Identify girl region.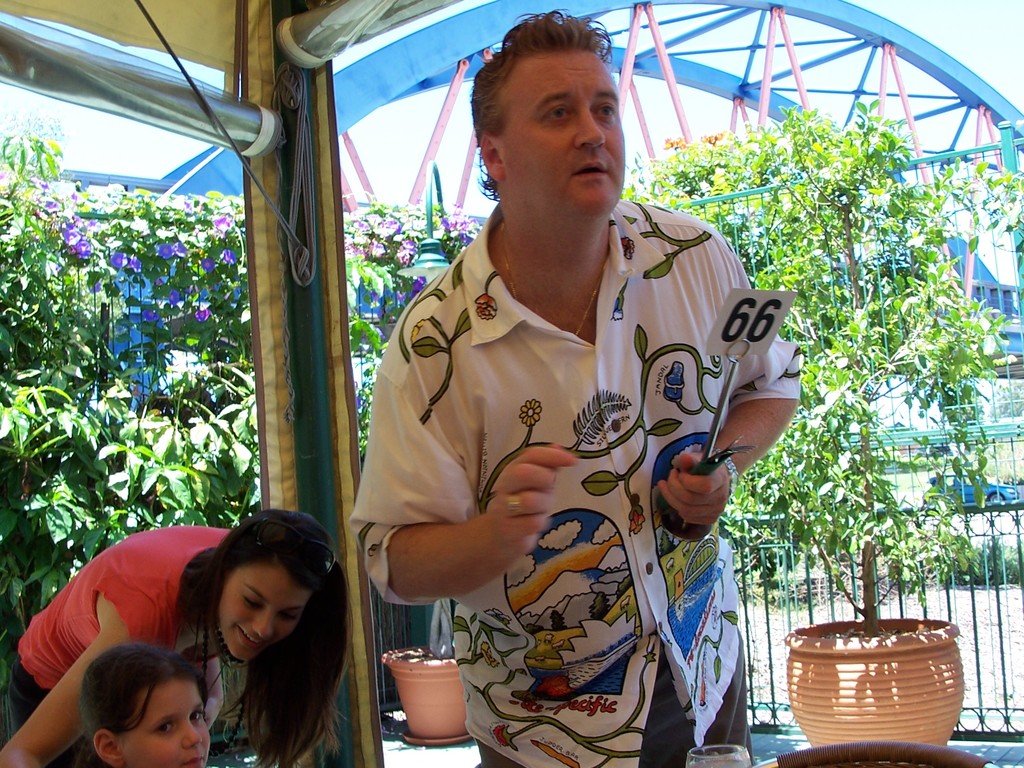
Region: <region>83, 643, 211, 767</region>.
